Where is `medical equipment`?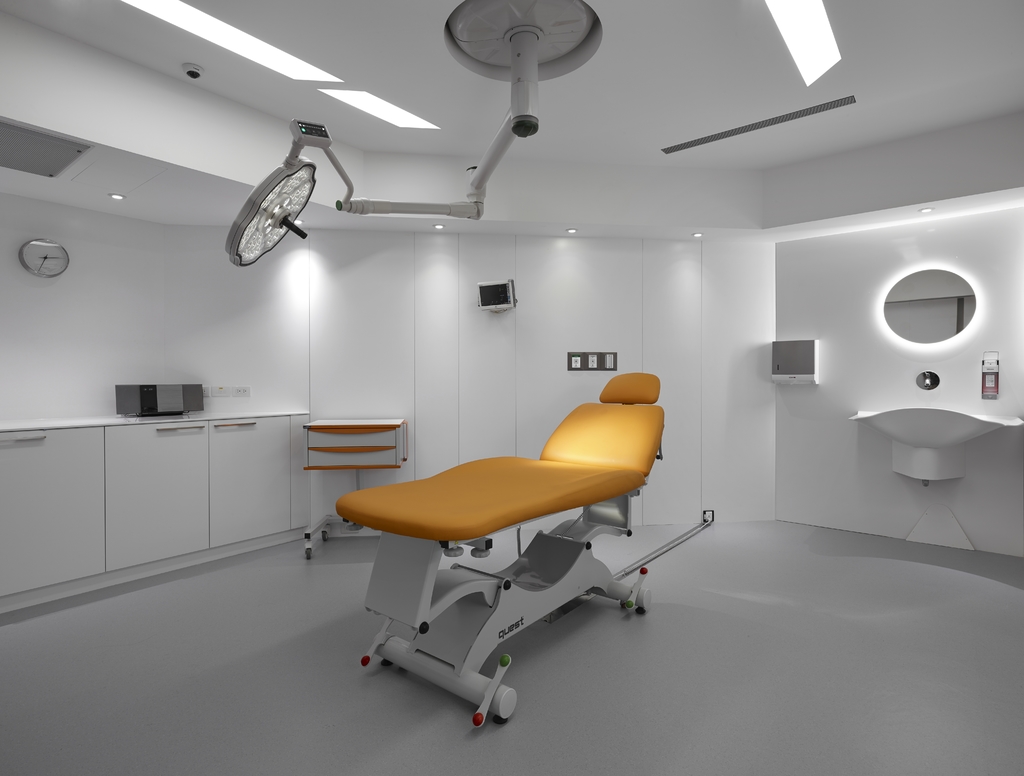
<box>301,418,412,560</box>.
